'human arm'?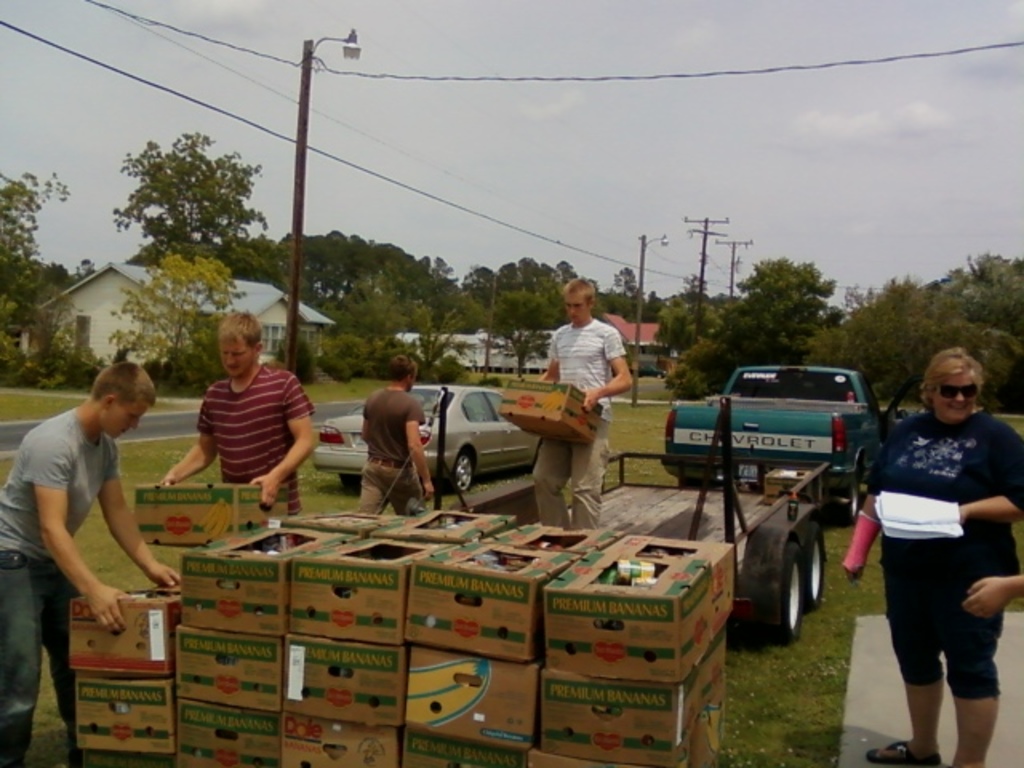
detection(93, 453, 182, 589)
